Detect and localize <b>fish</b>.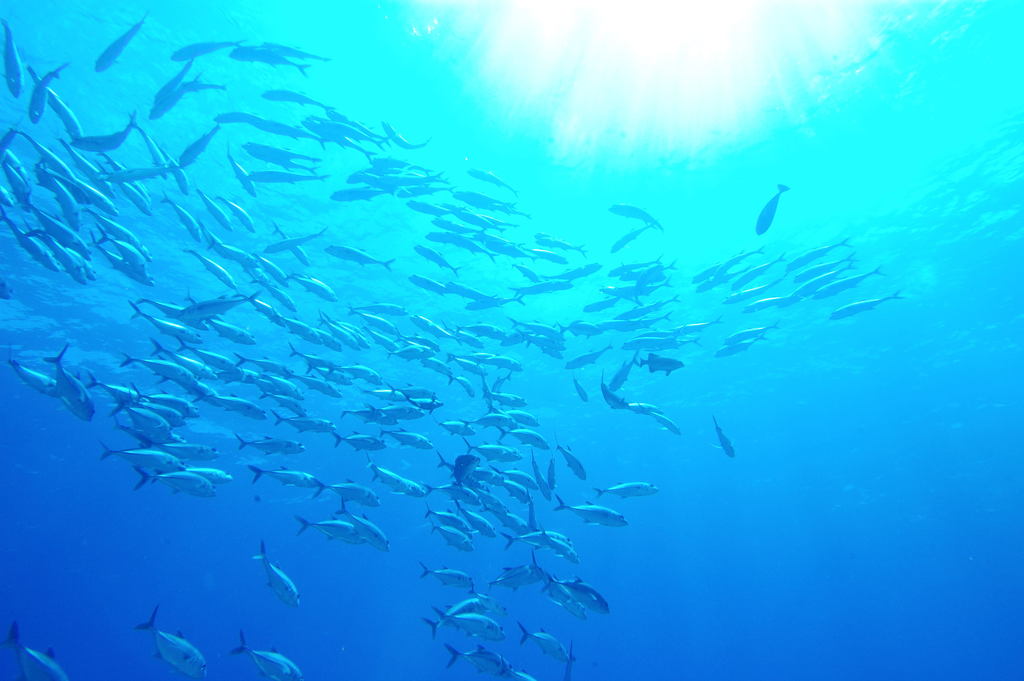
Localized at bbox=[604, 372, 628, 411].
